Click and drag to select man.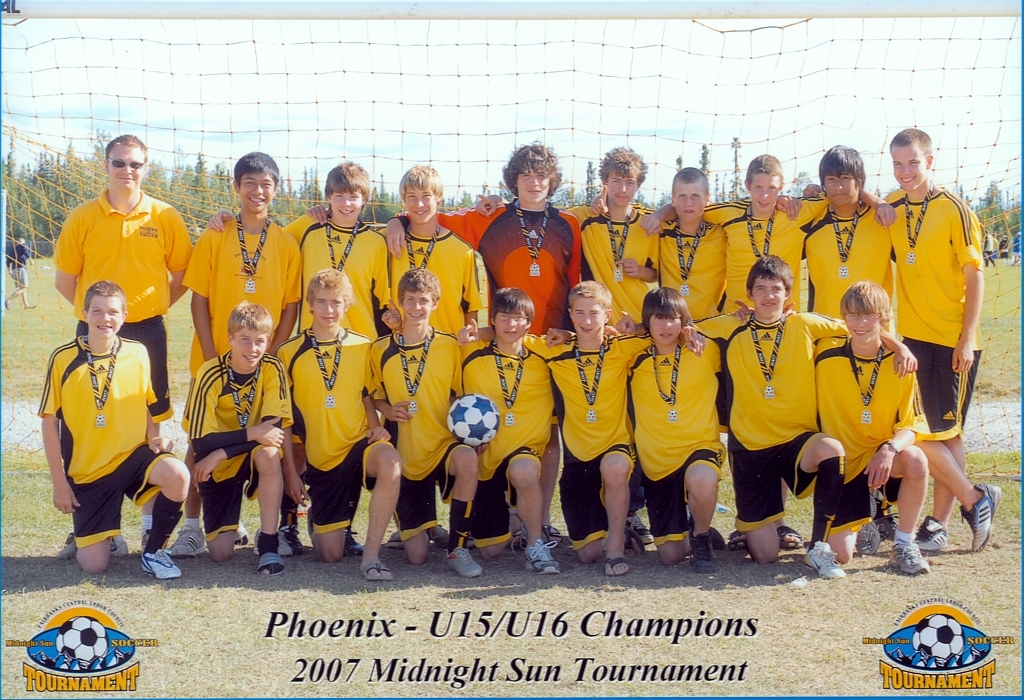
Selection: x1=178 y1=151 x2=306 y2=561.
